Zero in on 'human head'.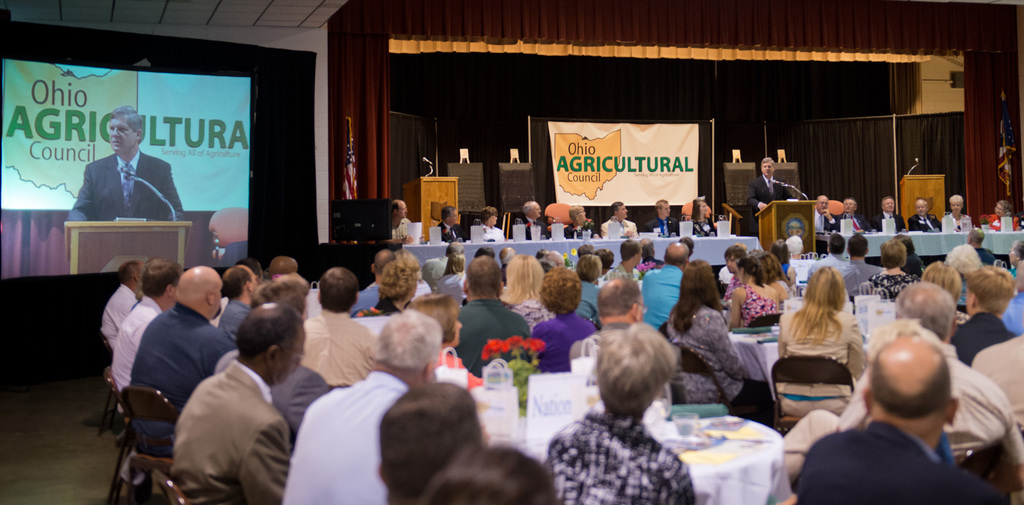
Zeroed in: {"left": 448, "top": 255, "right": 467, "bottom": 272}.
